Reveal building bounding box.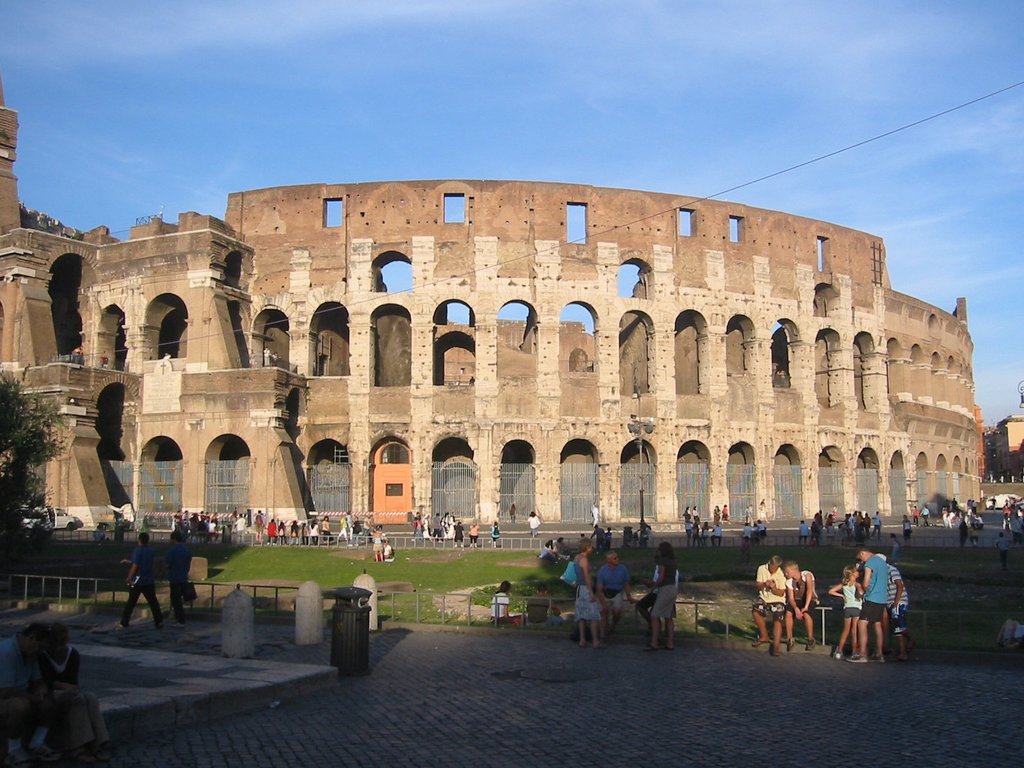
Revealed: crop(0, 79, 985, 538).
